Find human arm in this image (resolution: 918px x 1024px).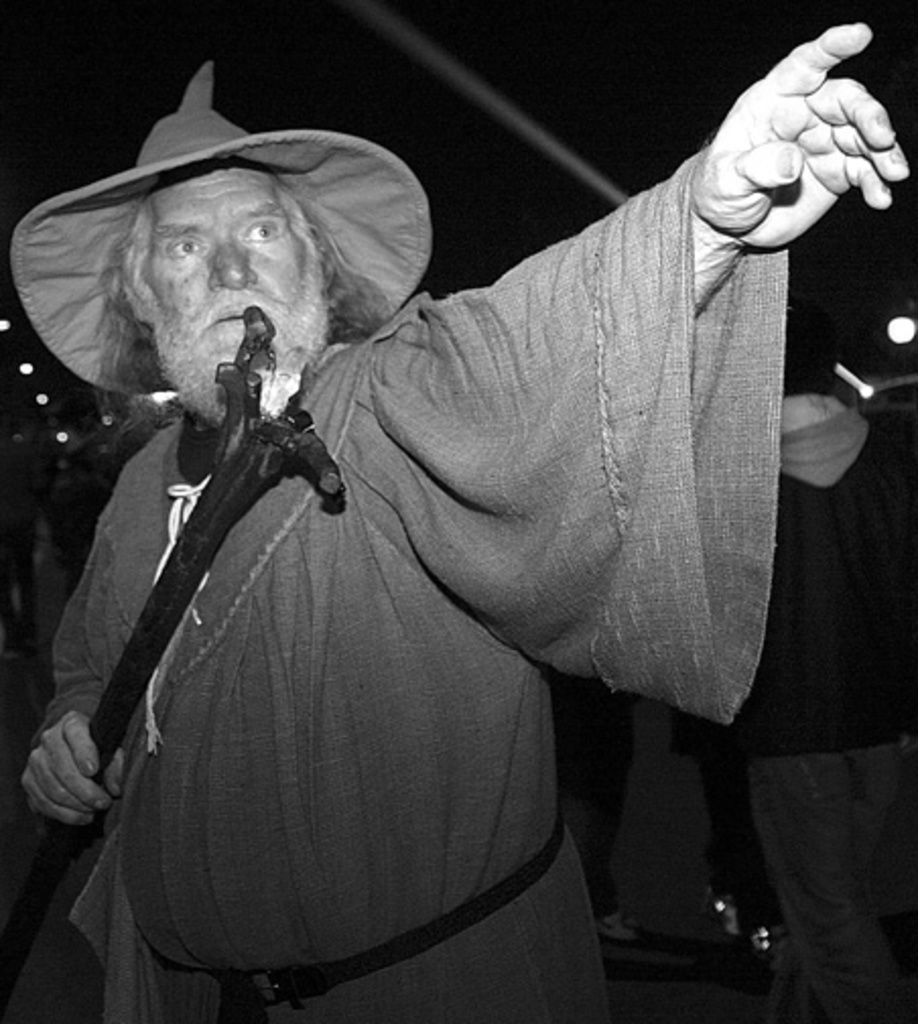
Rect(362, 14, 906, 721).
